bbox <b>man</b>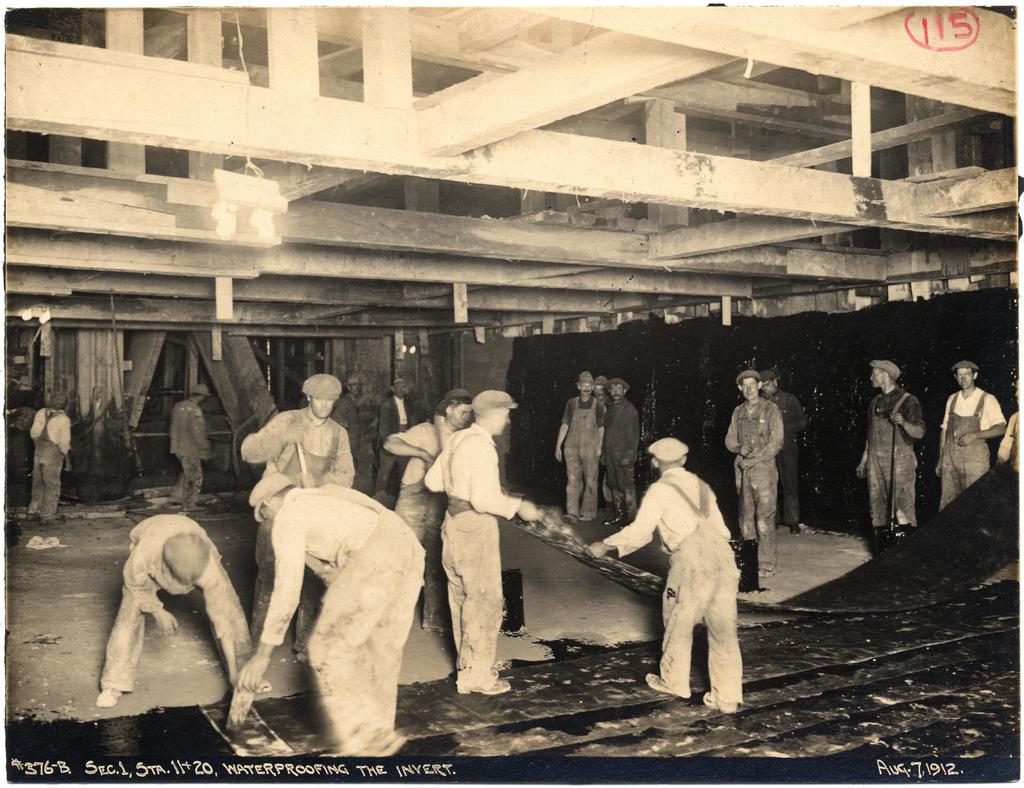
<region>22, 389, 70, 520</region>
